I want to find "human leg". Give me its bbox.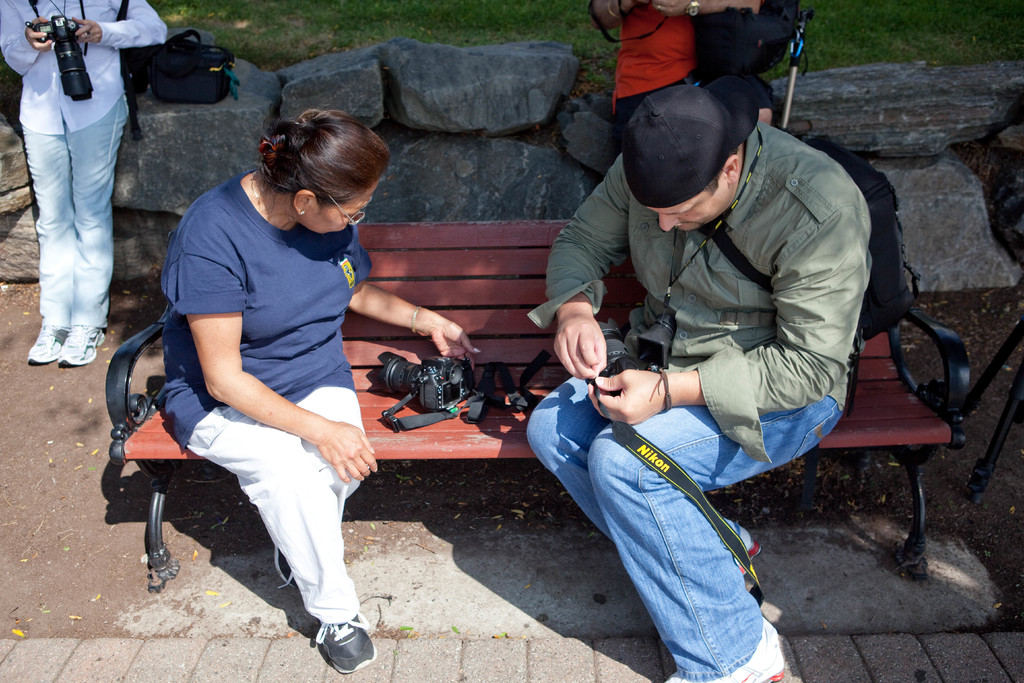
rect(275, 386, 366, 584).
